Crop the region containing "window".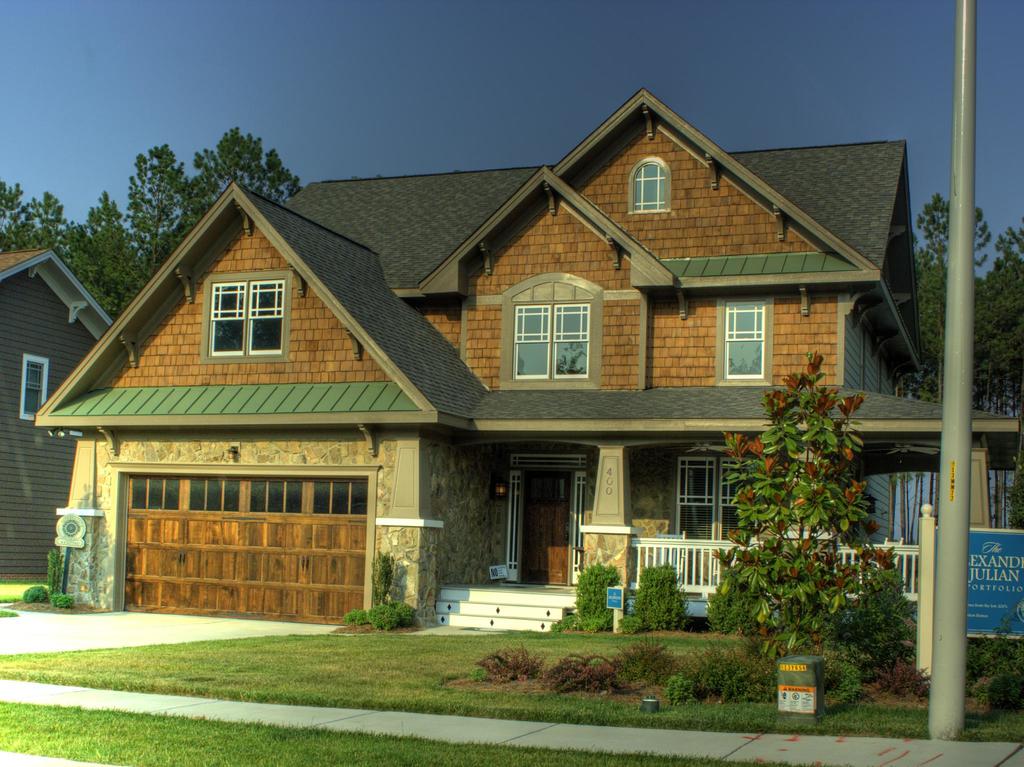
Crop region: [20,353,49,420].
